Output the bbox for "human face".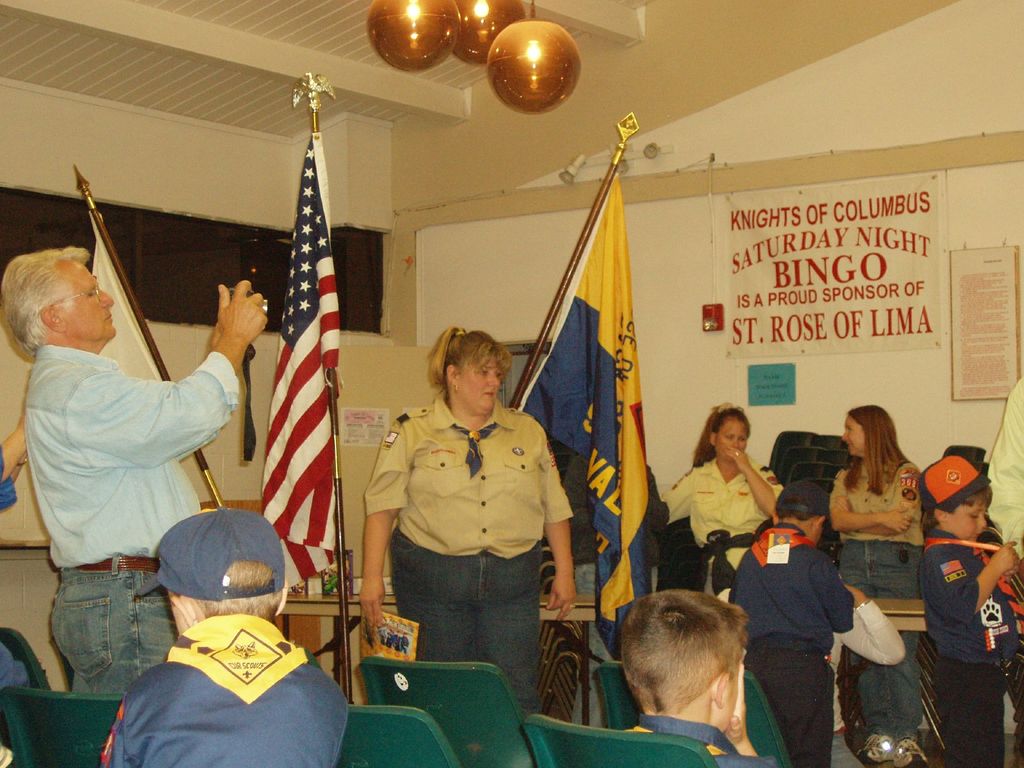
[949,497,989,539].
